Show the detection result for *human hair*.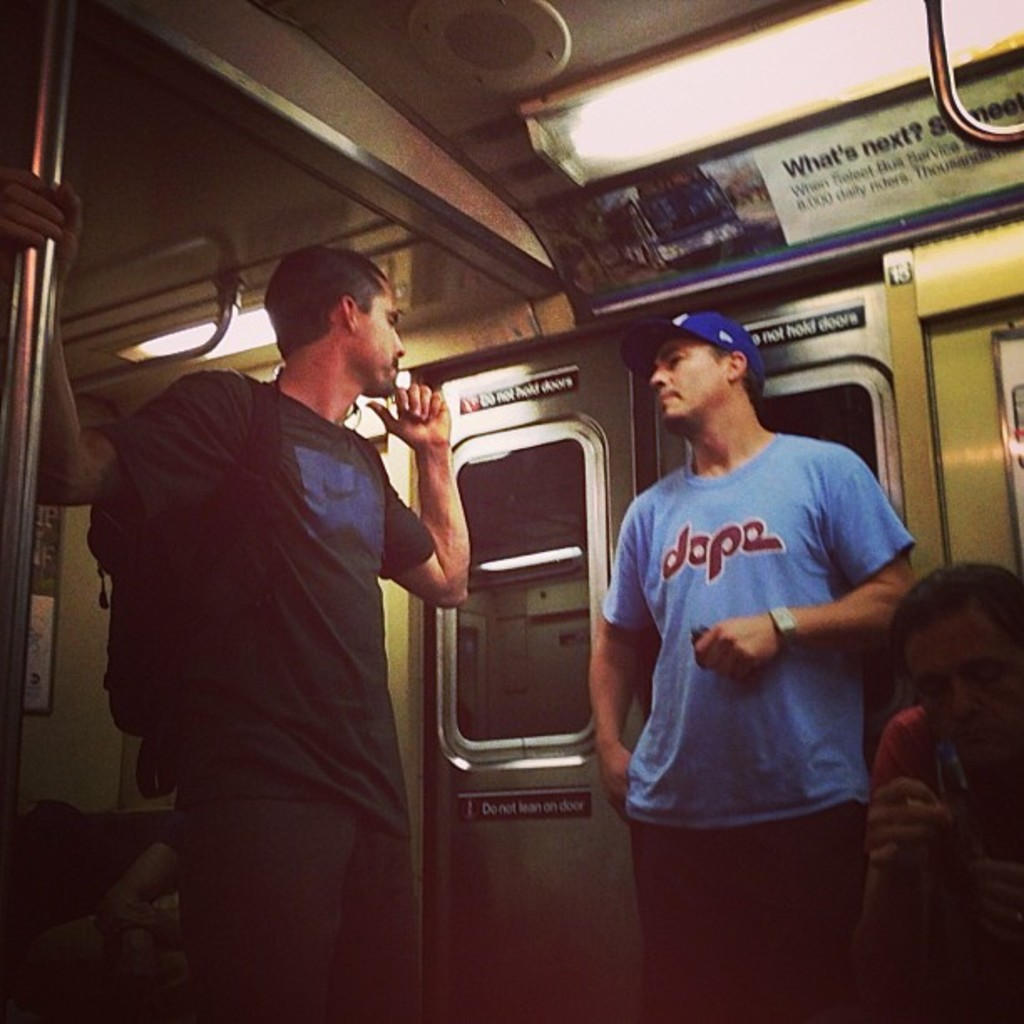
l=263, t=256, r=403, b=360.
